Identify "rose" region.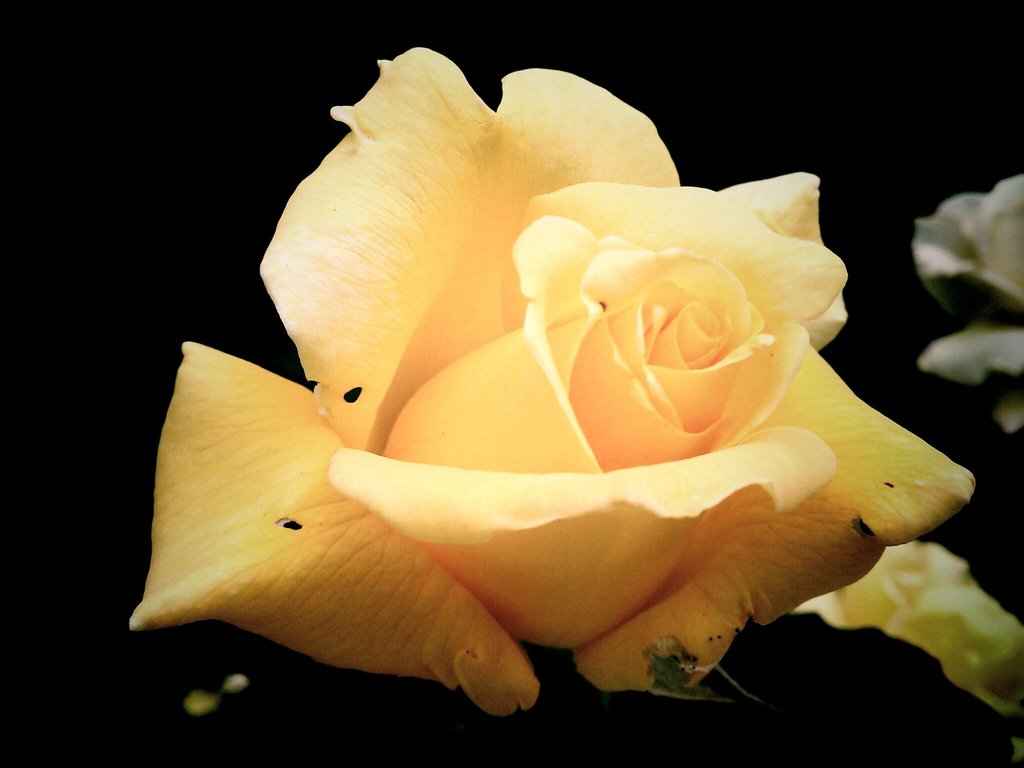
Region: <region>912, 169, 1023, 436</region>.
